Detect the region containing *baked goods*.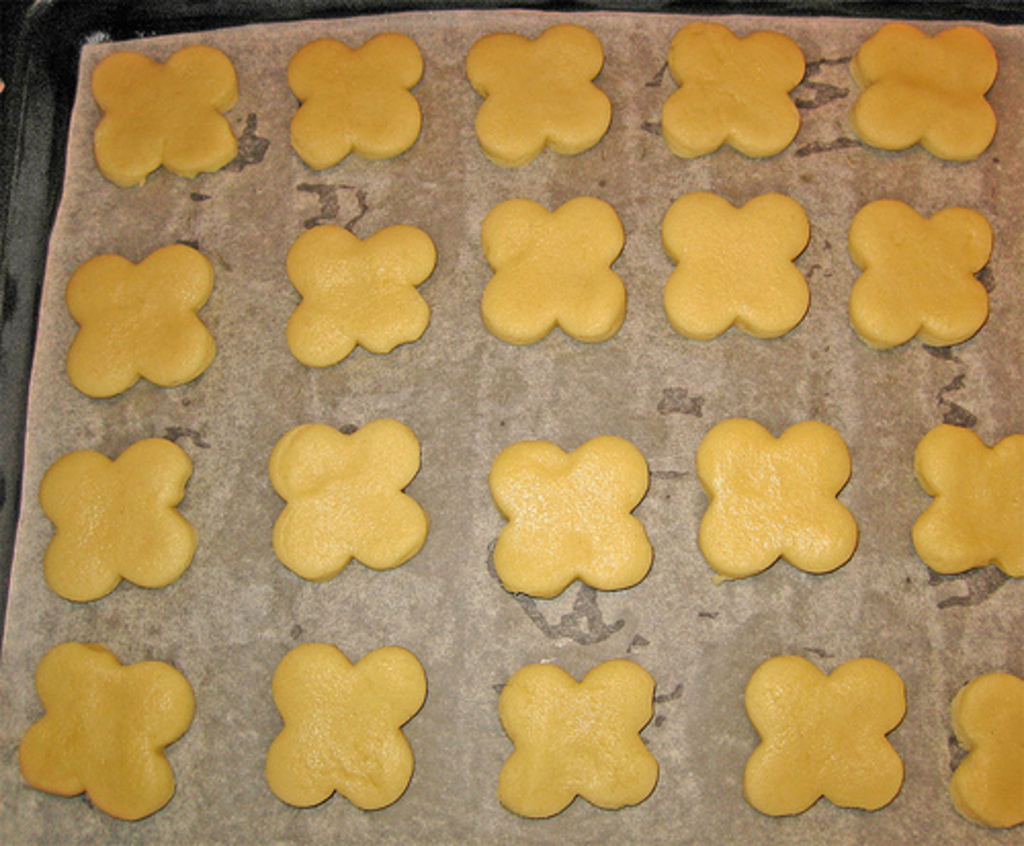
{"left": 668, "top": 197, "right": 831, "bottom": 336}.
